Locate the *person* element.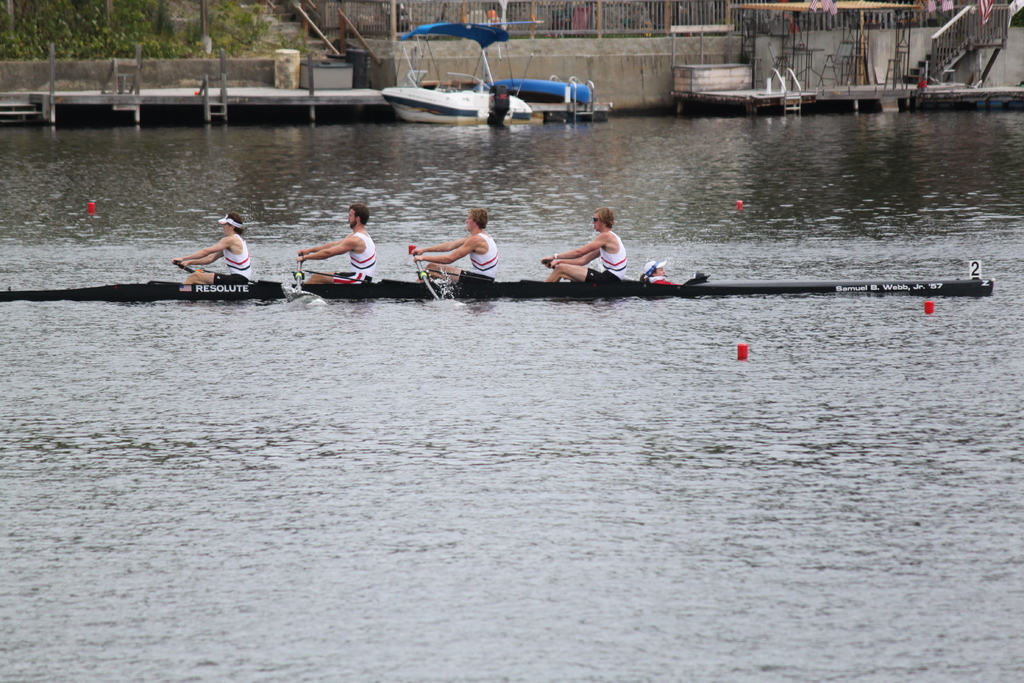
Element bbox: crop(543, 208, 627, 281).
